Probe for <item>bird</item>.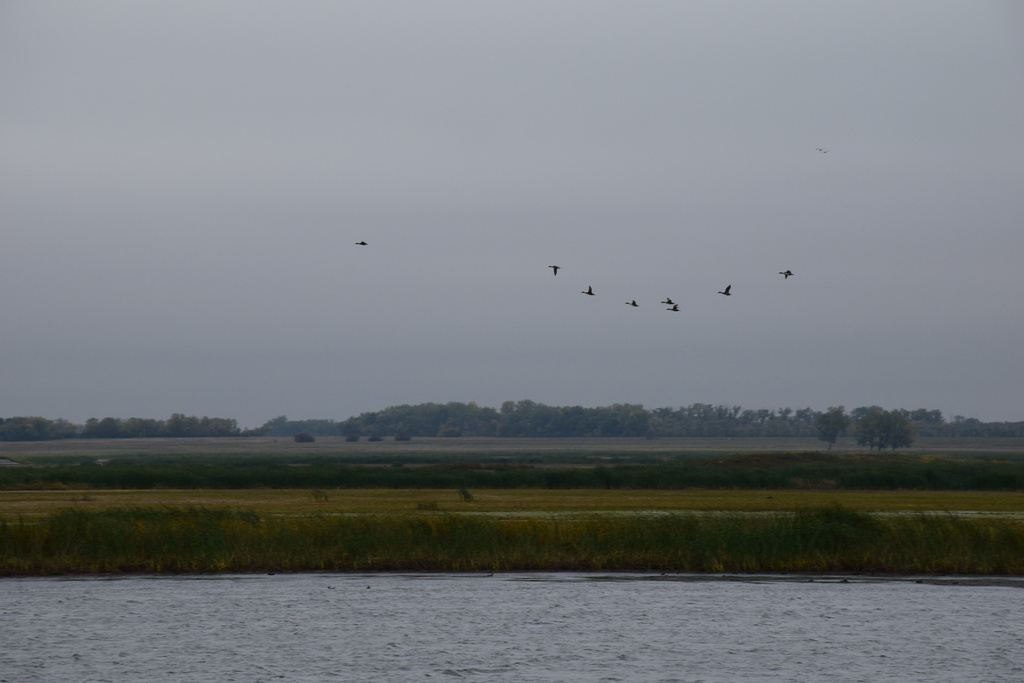
Probe result: 779,270,792,279.
